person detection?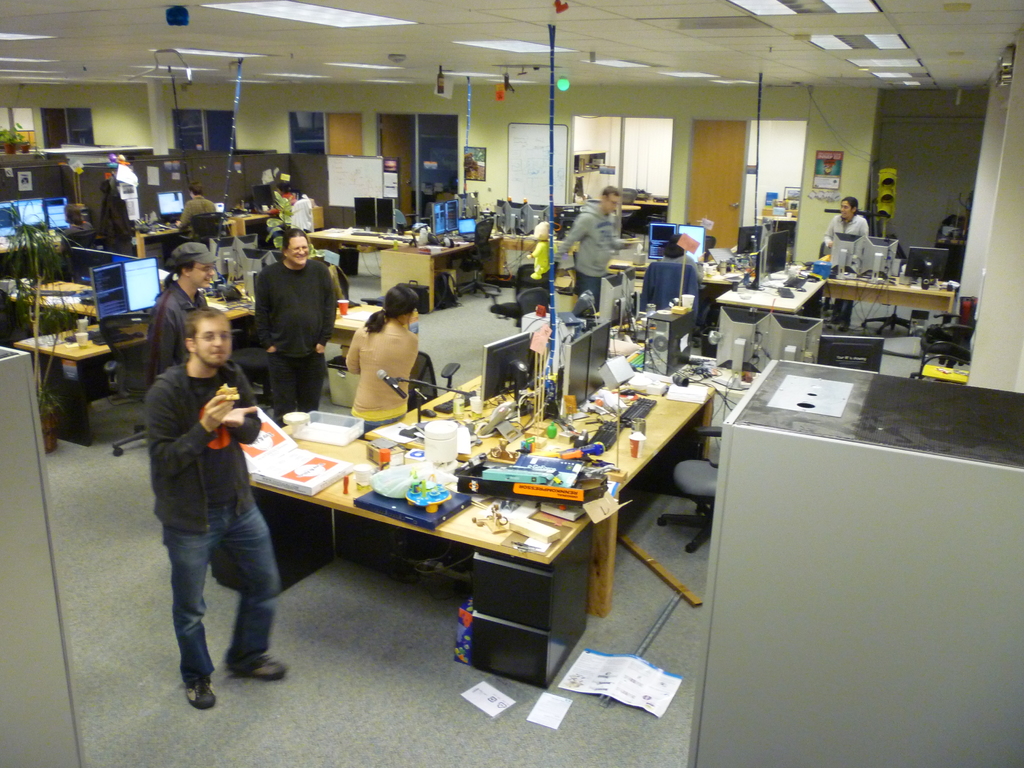
x1=141 y1=308 x2=291 y2=709
